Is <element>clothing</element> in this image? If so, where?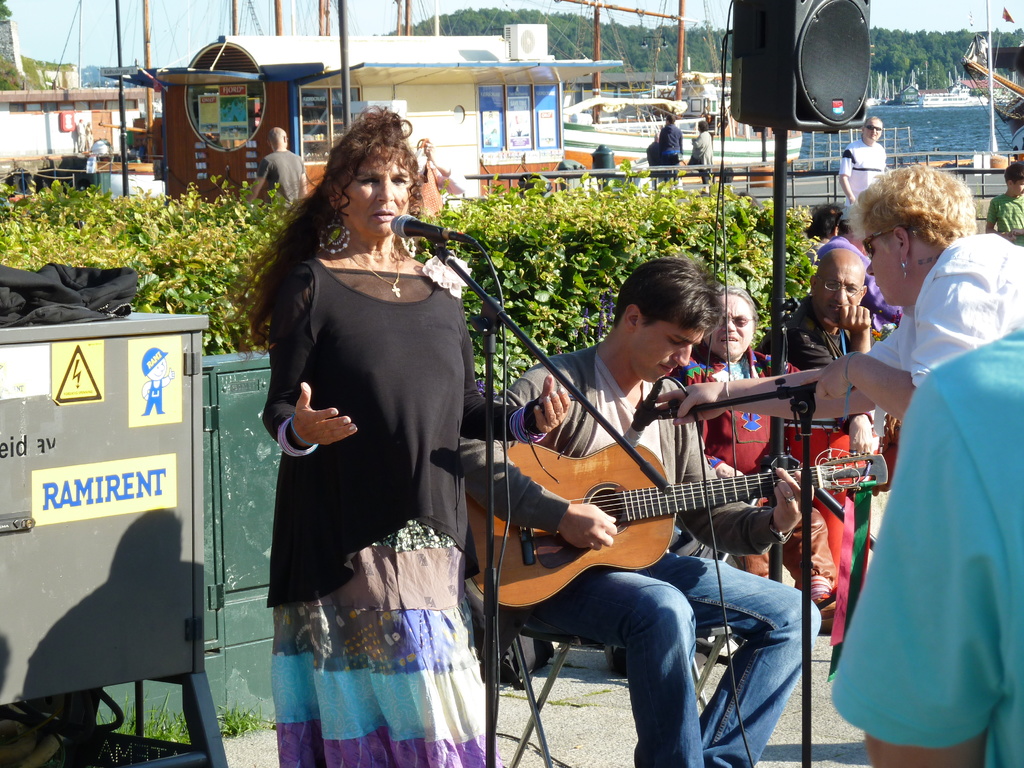
Yes, at 246, 138, 310, 202.
